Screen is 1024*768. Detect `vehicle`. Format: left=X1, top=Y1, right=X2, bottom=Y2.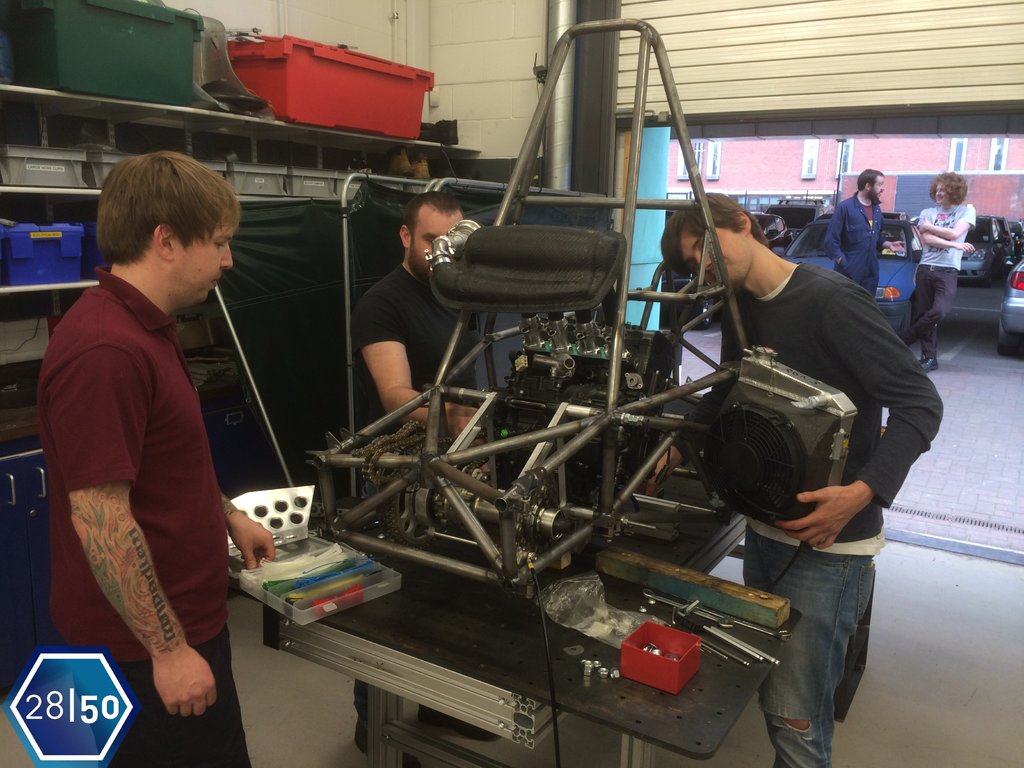
left=940, top=213, right=1023, bottom=358.
